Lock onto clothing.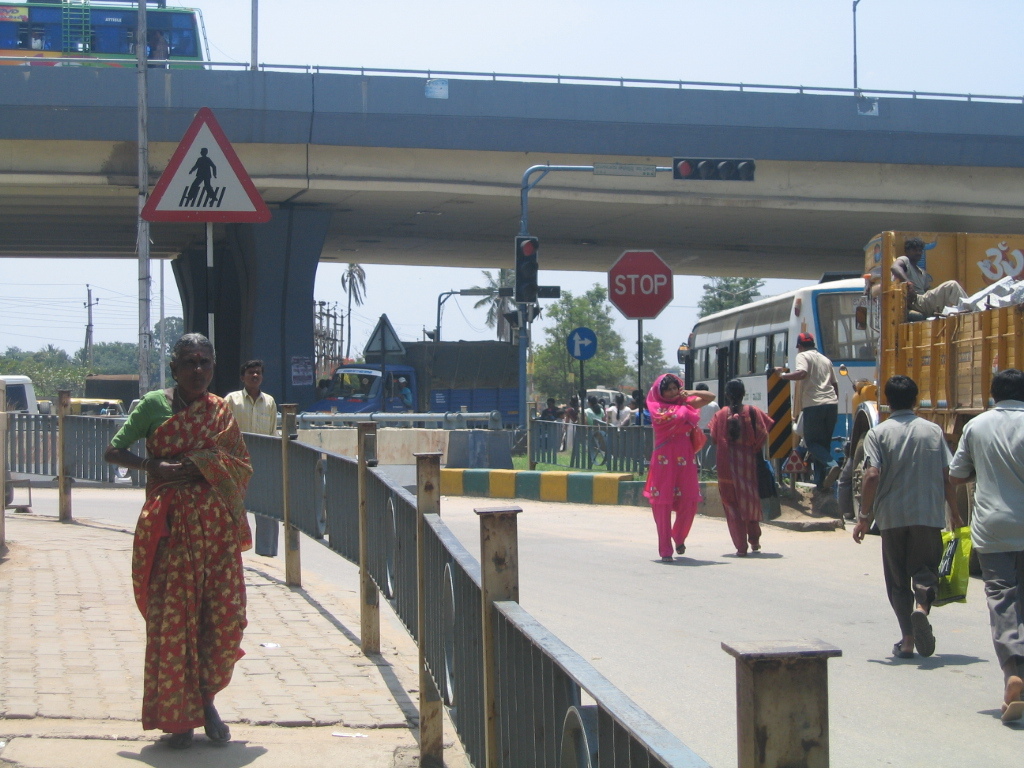
Locked: select_region(117, 360, 250, 708).
